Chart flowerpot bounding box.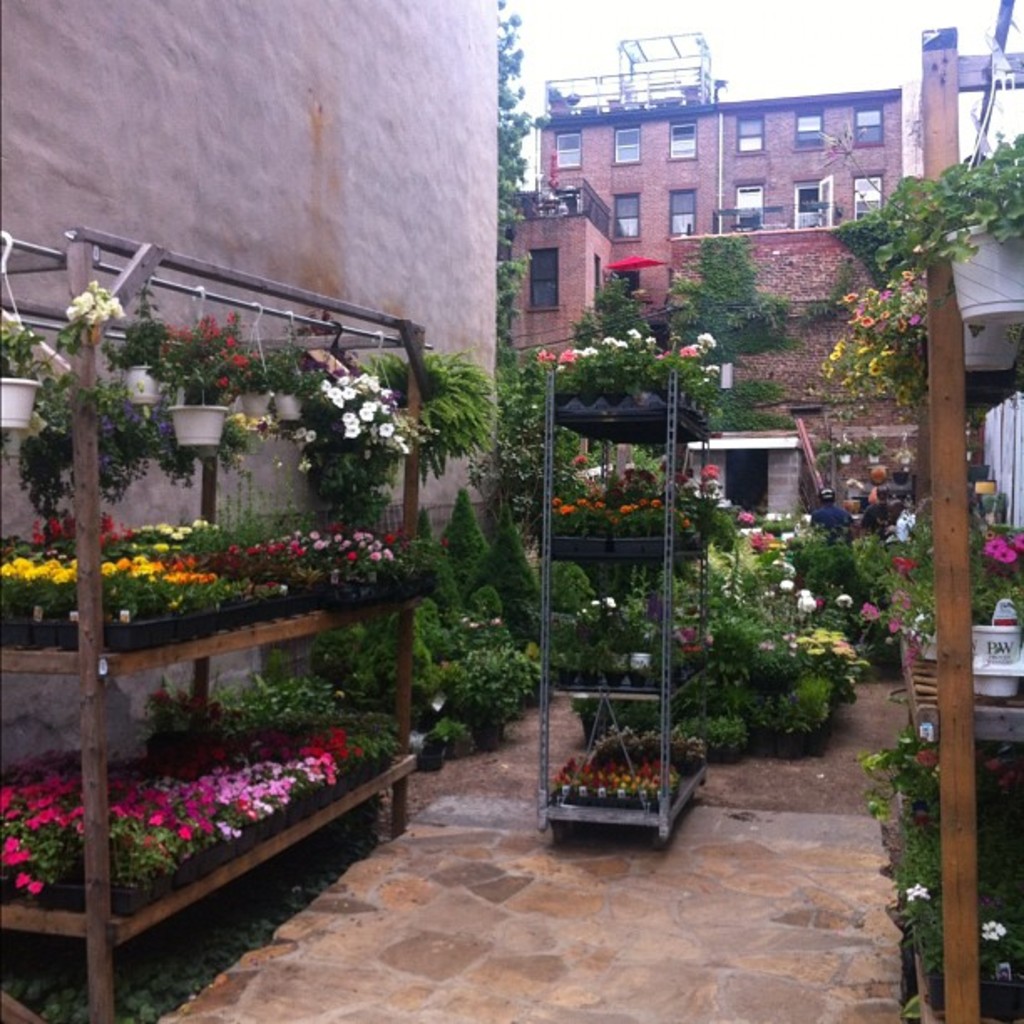
Charted: crop(117, 366, 167, 405).
